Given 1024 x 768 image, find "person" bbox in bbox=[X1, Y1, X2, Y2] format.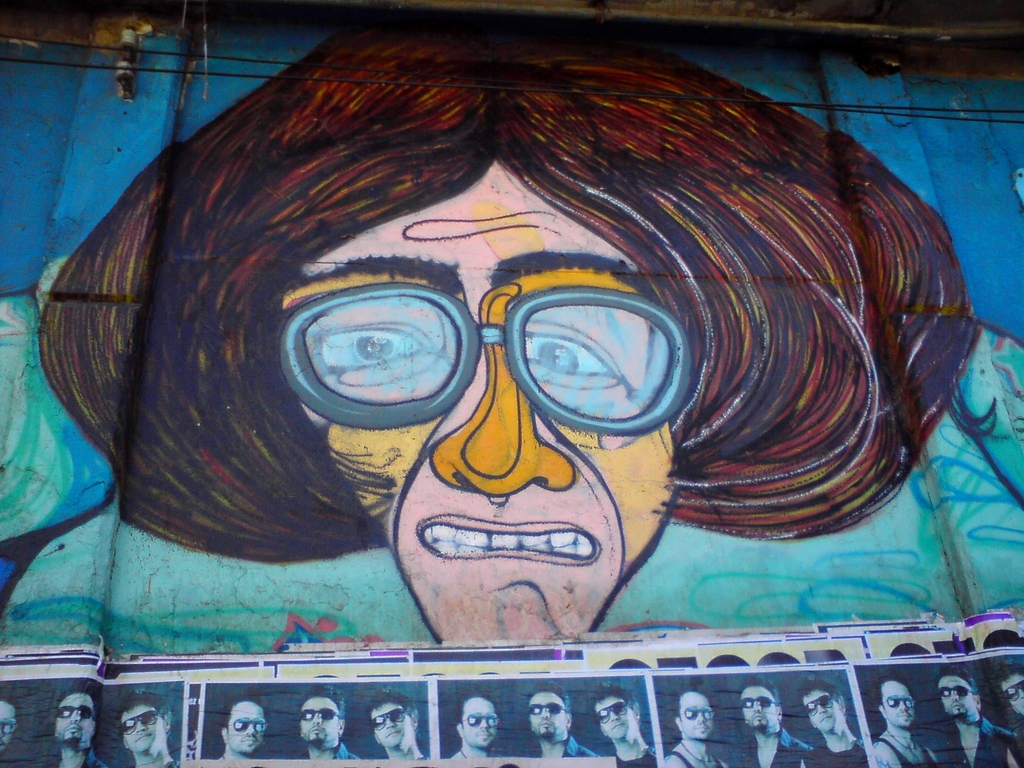
bbox=[207, 691, 271, 757].
